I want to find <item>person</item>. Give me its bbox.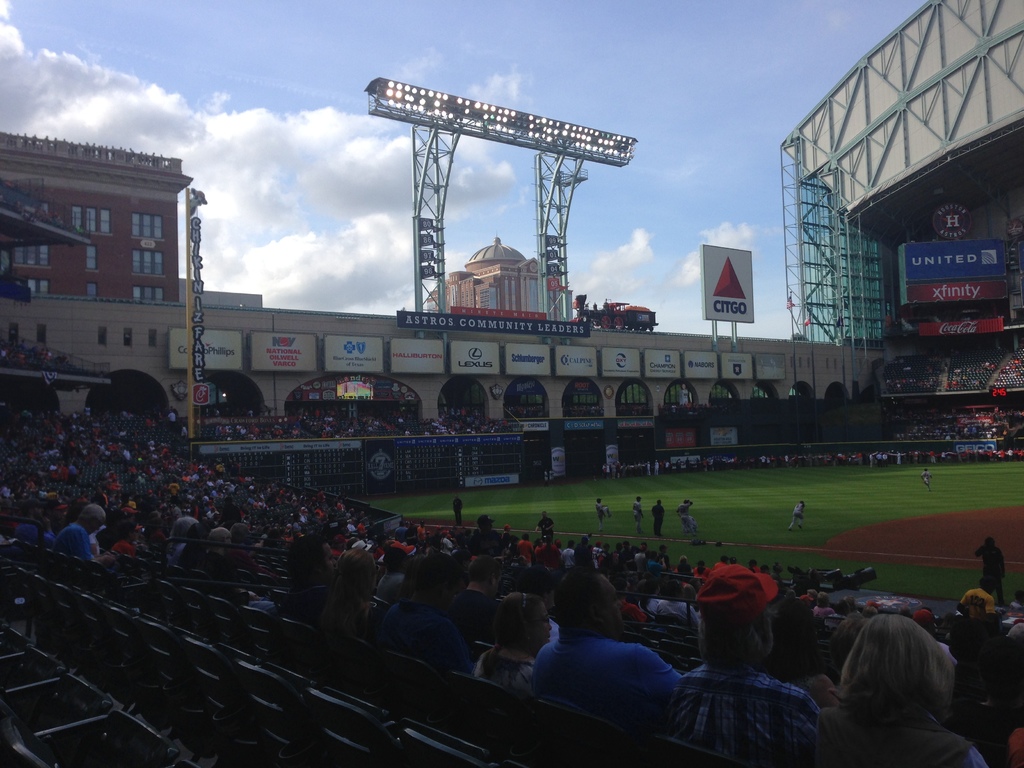
crop(762, 598, 840, 700).
